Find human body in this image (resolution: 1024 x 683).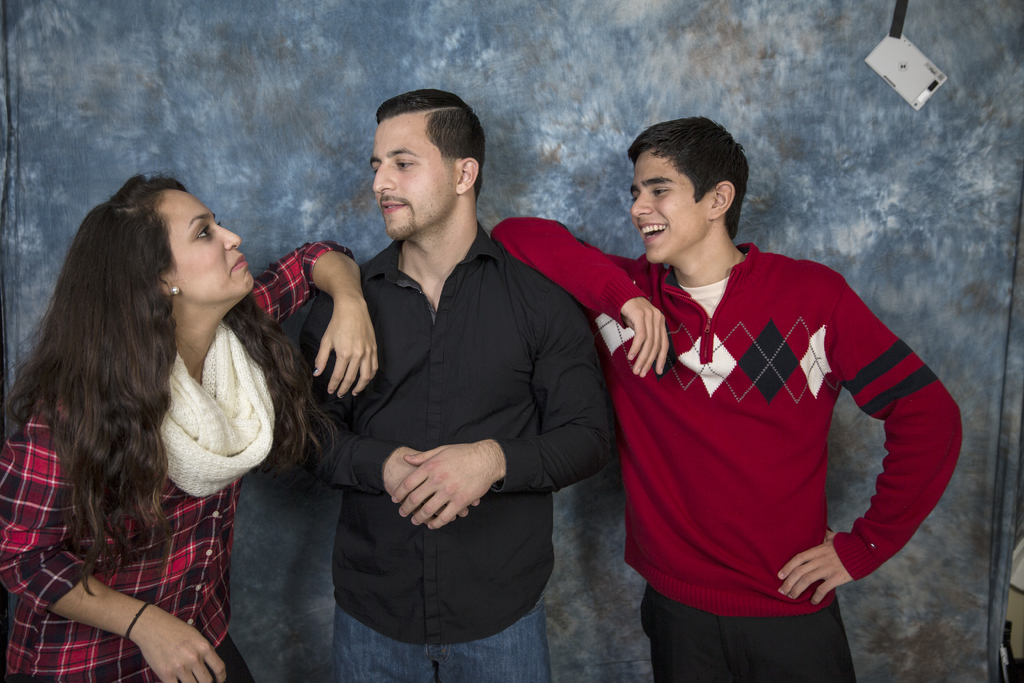
<box>587,149,952,682</box>.
